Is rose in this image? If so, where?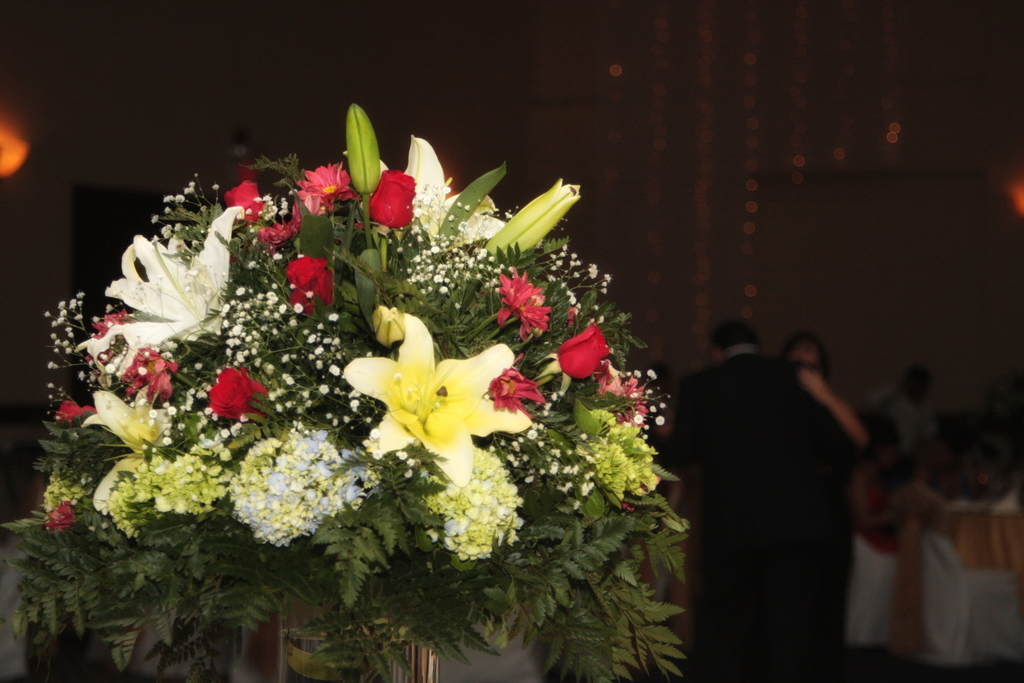
Yes, at [left=285, top=255, right=334, bottom=318].
